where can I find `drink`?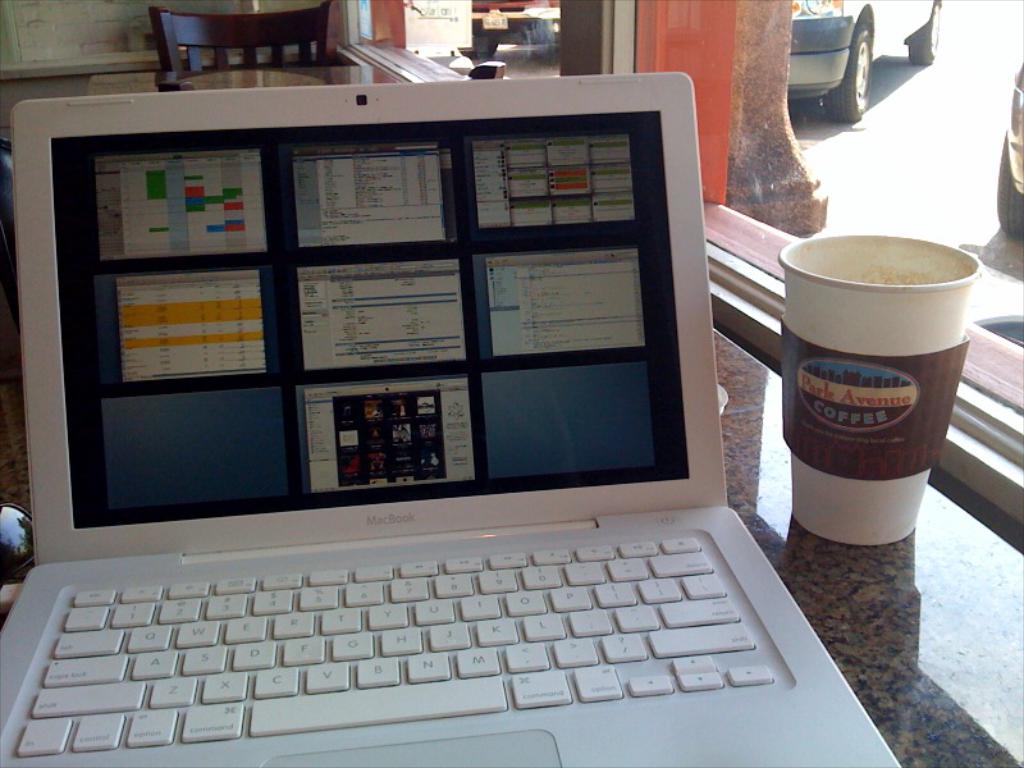
You can find it at detection(765, 224, 957, 562).
